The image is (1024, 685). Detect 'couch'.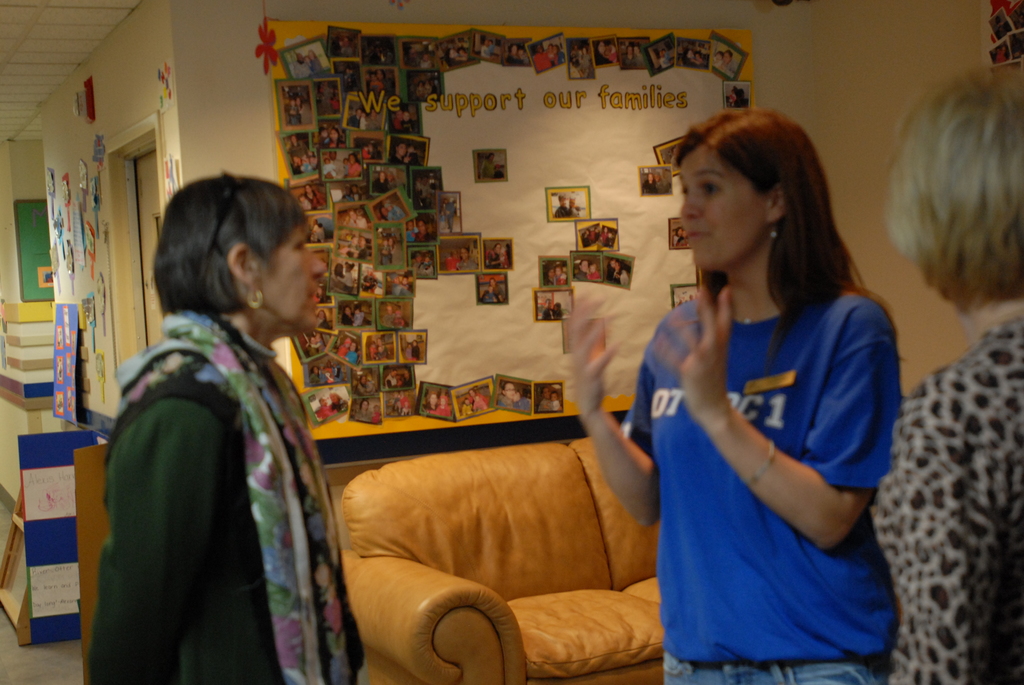
Detection: (x1=349, y1=407, x2=691, y2=666).
